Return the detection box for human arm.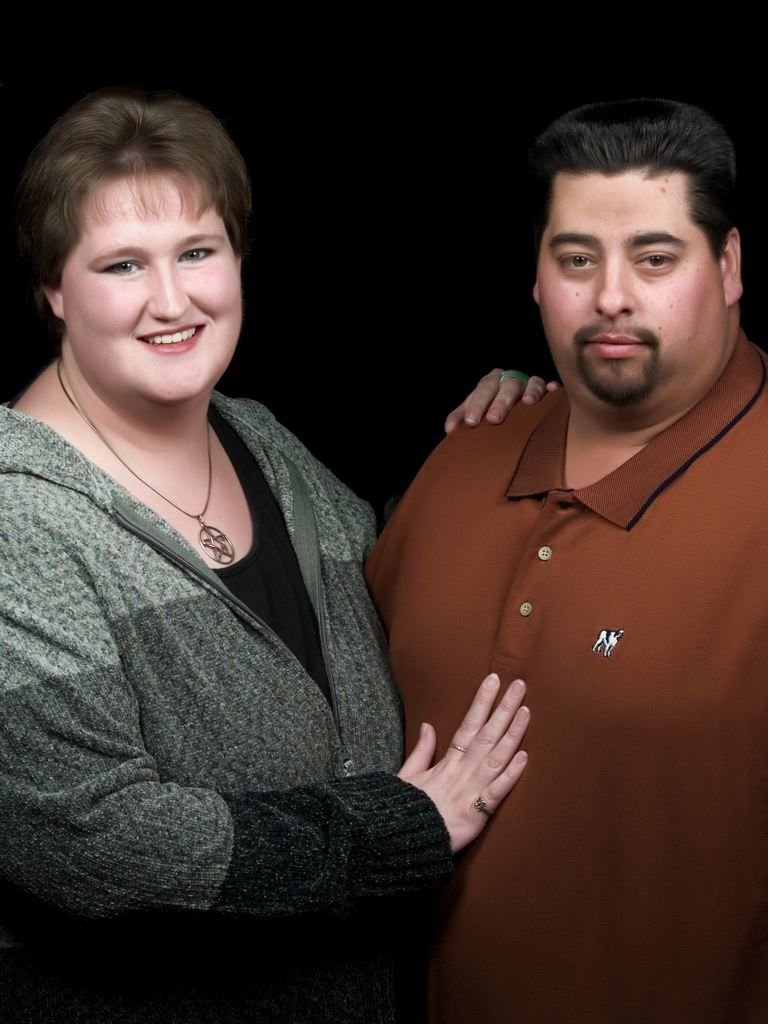
bbox=(436, 355, 562, 430).
